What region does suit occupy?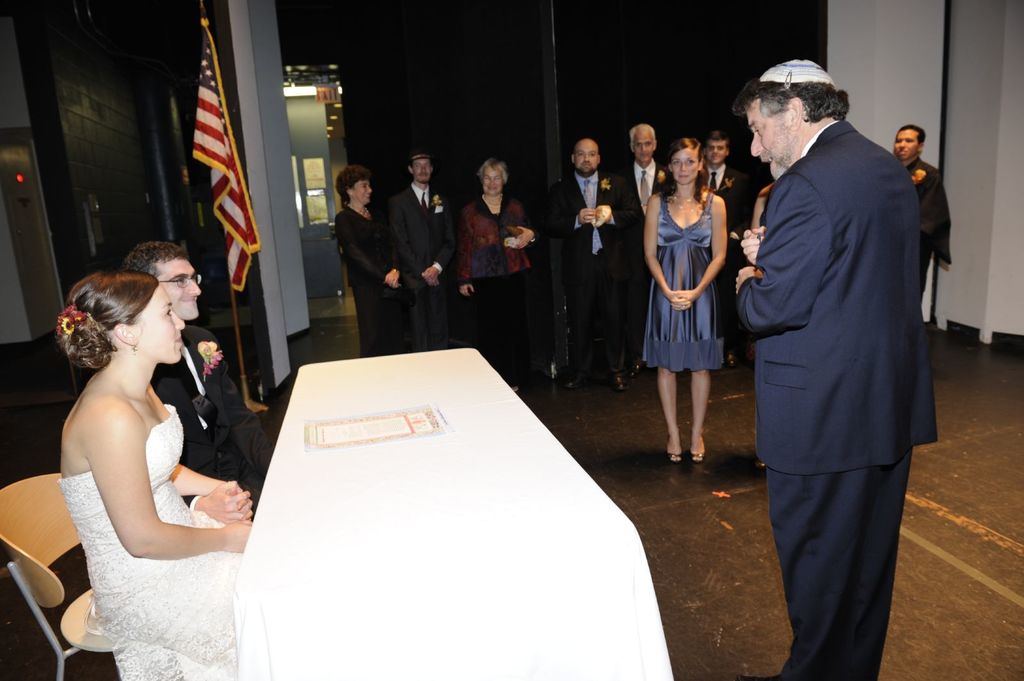
[620,161,671,330].
